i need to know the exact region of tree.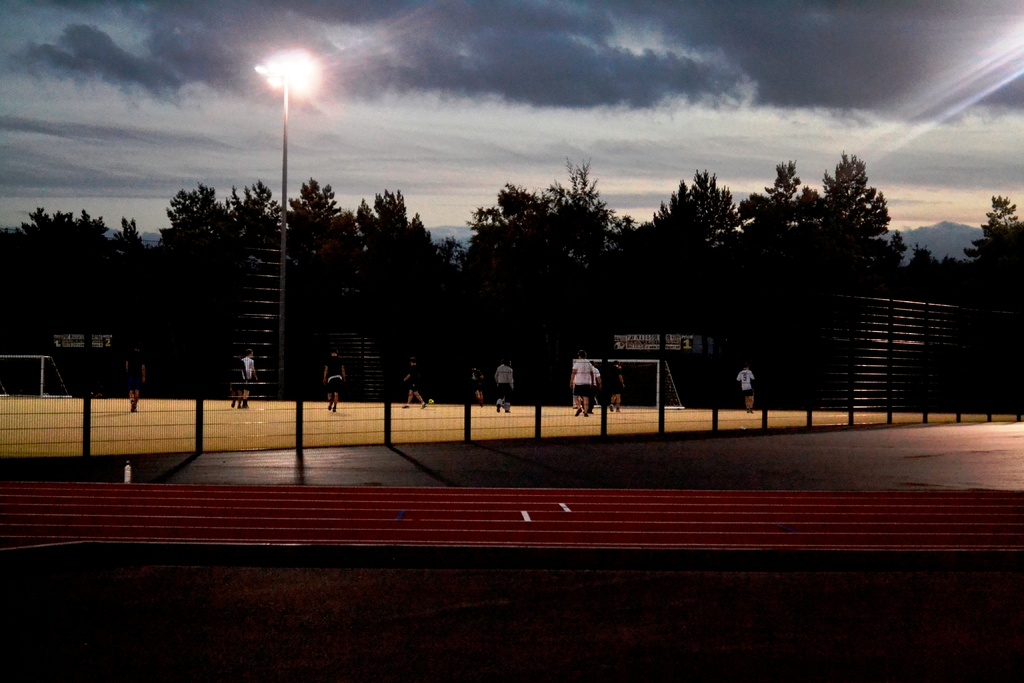
Region: [x1=237, y1=181, x2=278, y2=363].
